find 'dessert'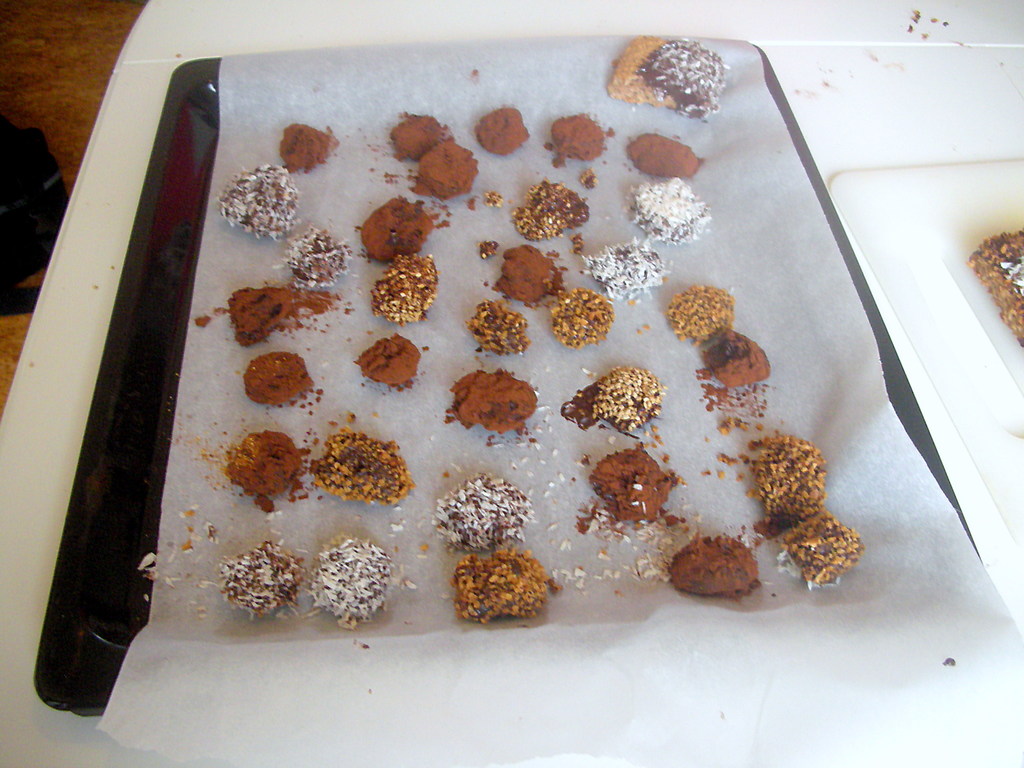
box(632, 175, 711, 239)
